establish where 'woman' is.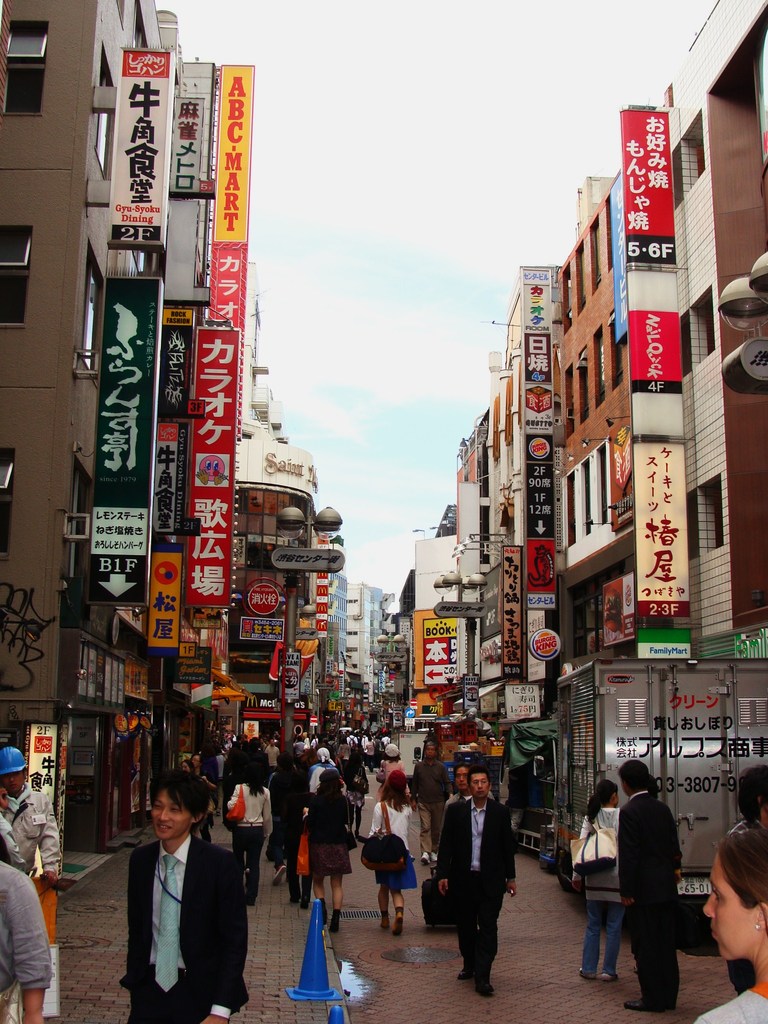
Established at <region>578, 778, 623, 984</region>.
